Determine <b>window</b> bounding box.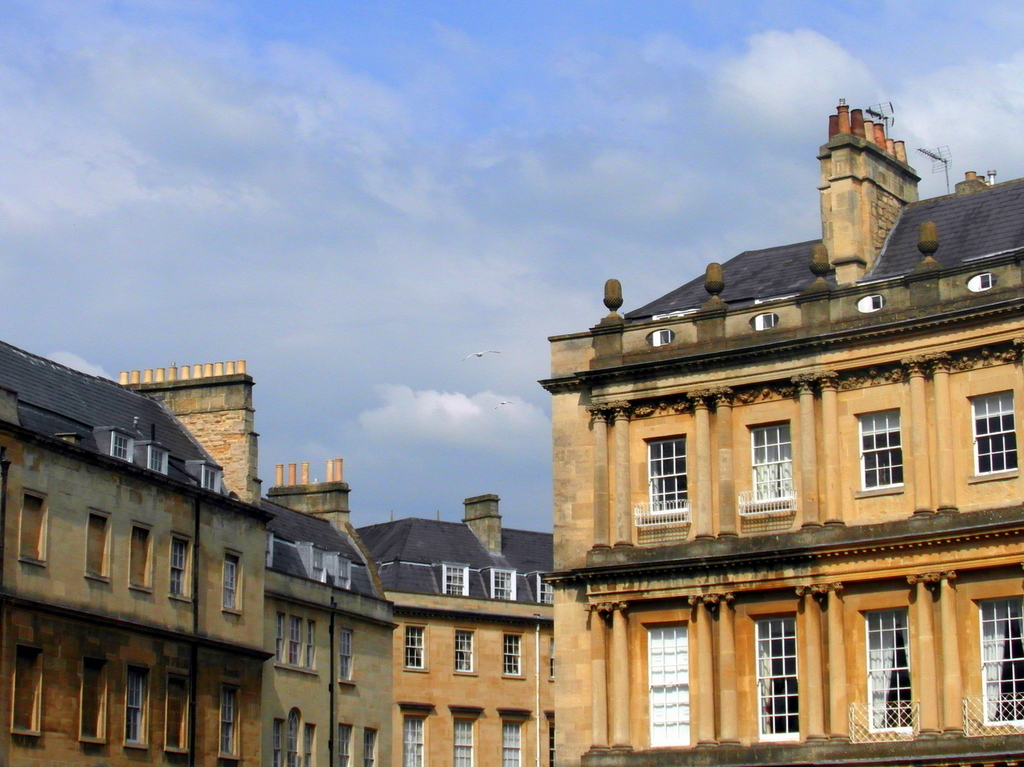
Determined: box=[338, 627, 358, 681].
